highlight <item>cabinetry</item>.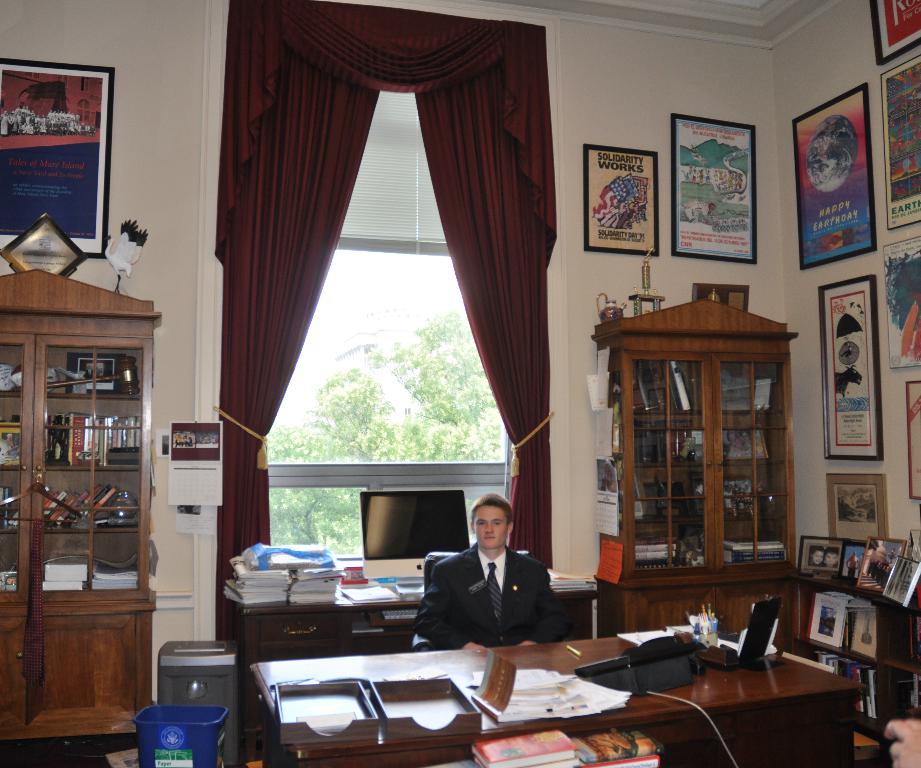
Highlighted region: [259,645,858,767].
